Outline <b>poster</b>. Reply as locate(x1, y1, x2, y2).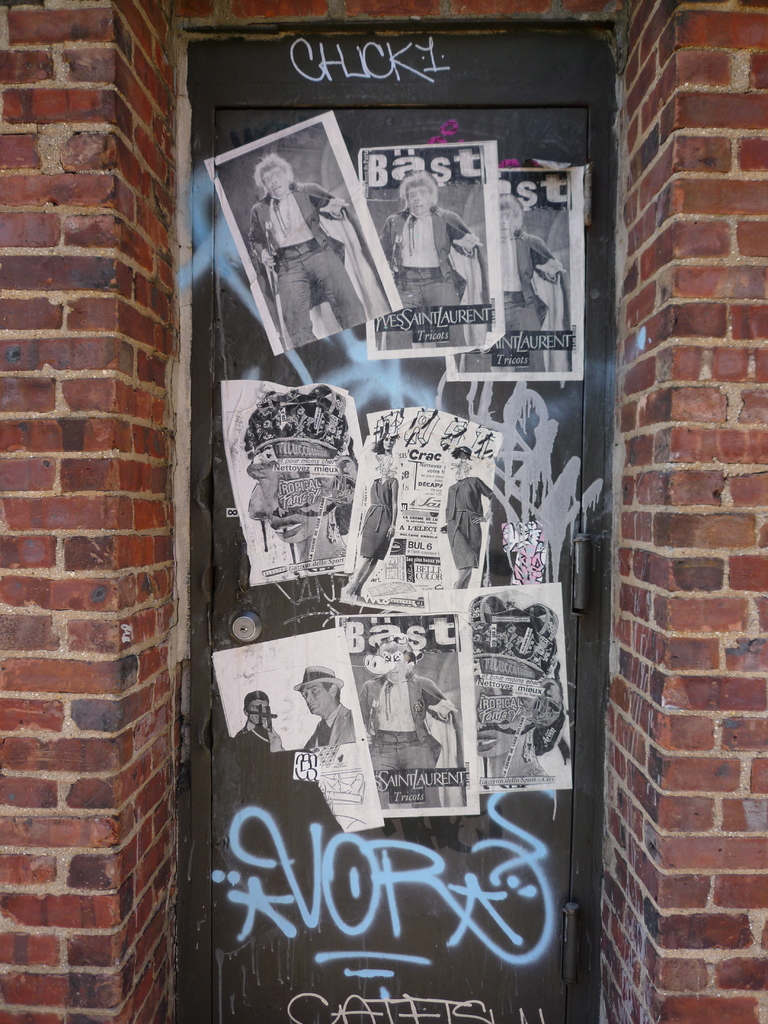
locate(207, 626, 397, 830).
